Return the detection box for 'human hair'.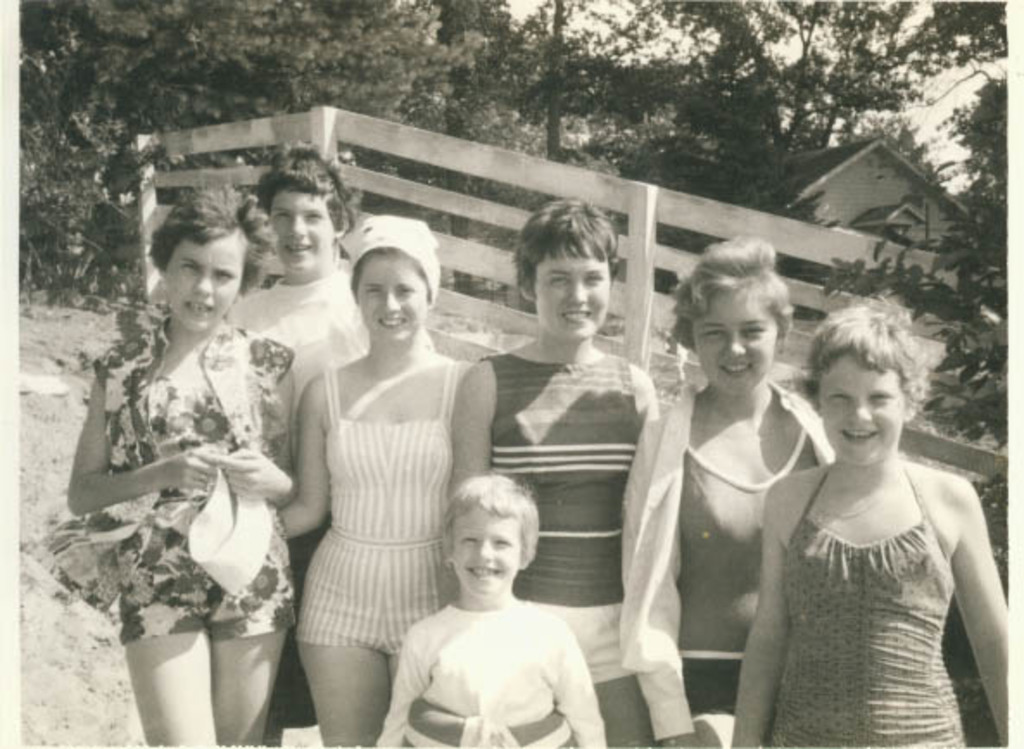
511/192/629/281.
